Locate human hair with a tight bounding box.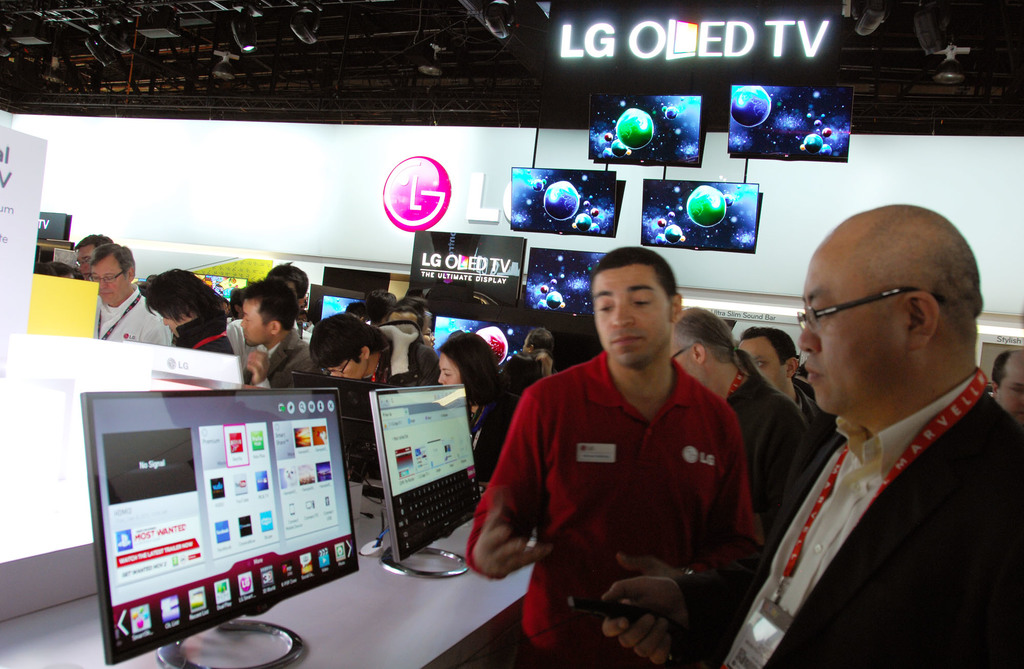
146, 268, 222, 325.
